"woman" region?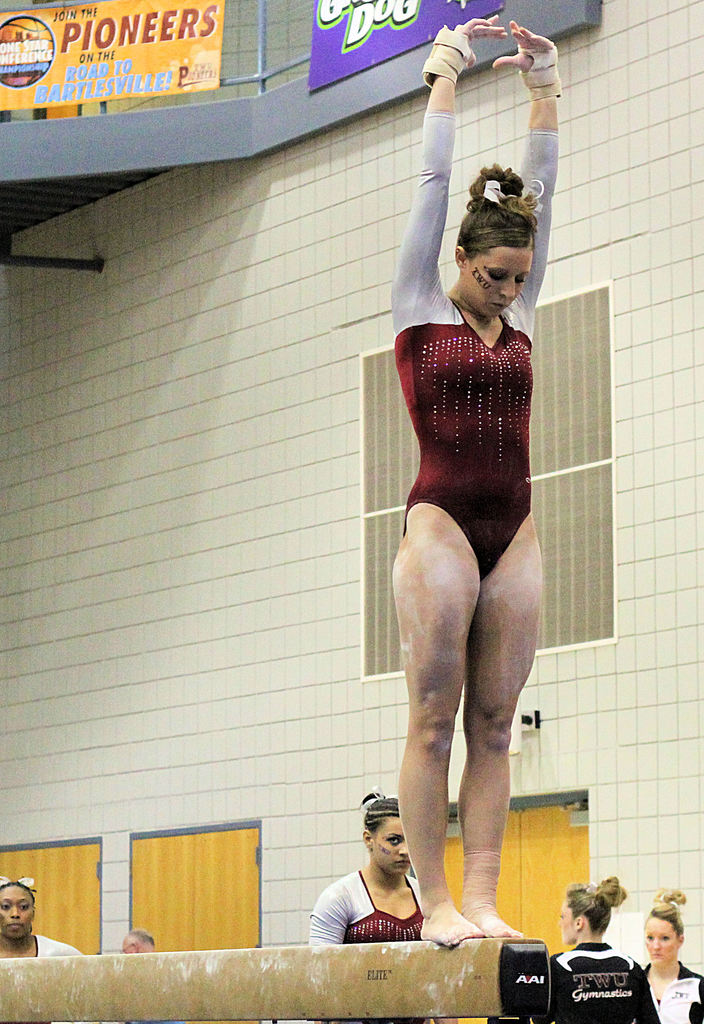
x1=0 y1=876 x2=89 y2=963
